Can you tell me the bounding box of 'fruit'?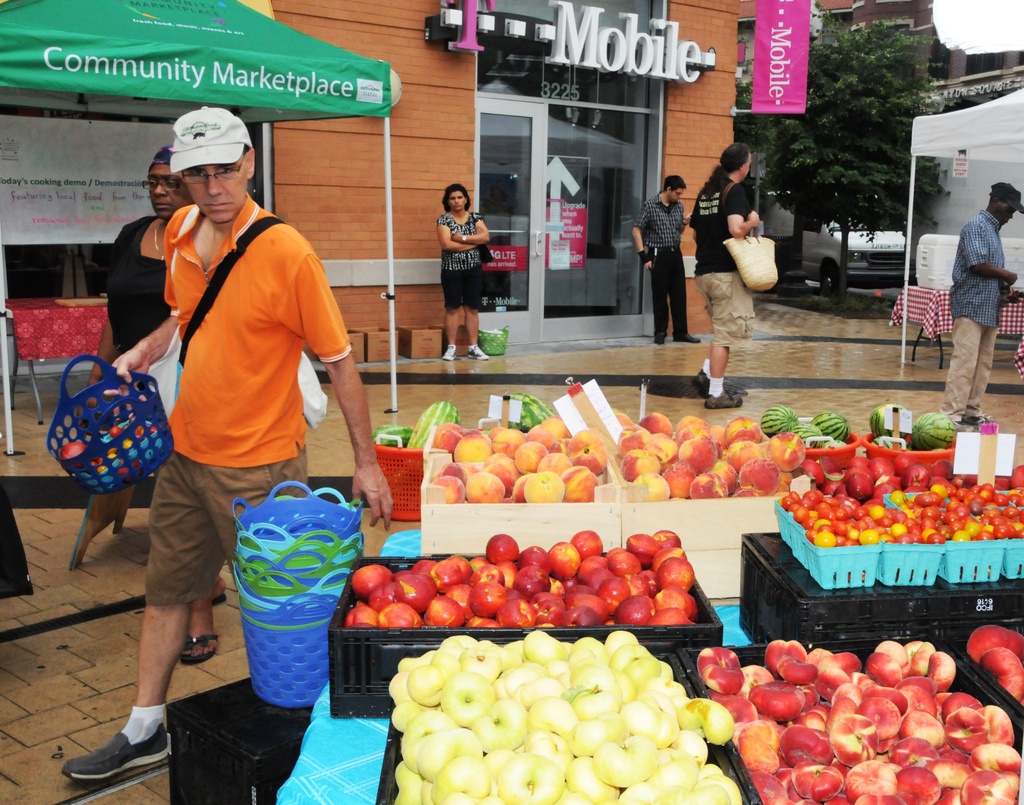
911/415/959/450.
